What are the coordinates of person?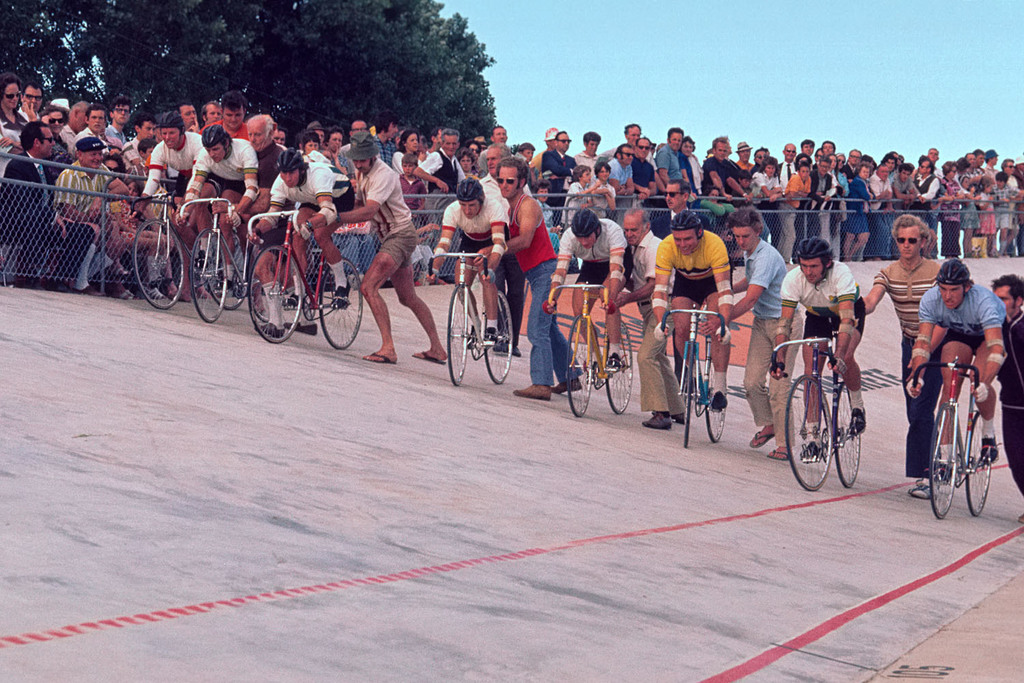
390 128 419 171.
